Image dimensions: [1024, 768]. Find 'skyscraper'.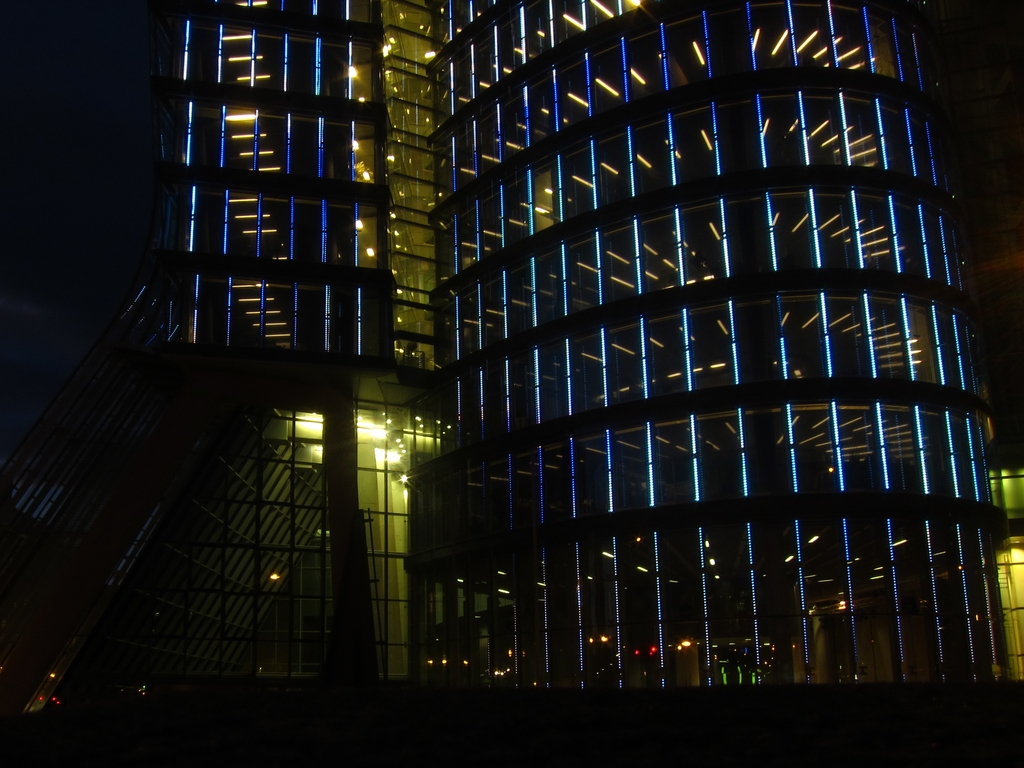
(x1=108, y1=0, x2=1023, y2=753).
